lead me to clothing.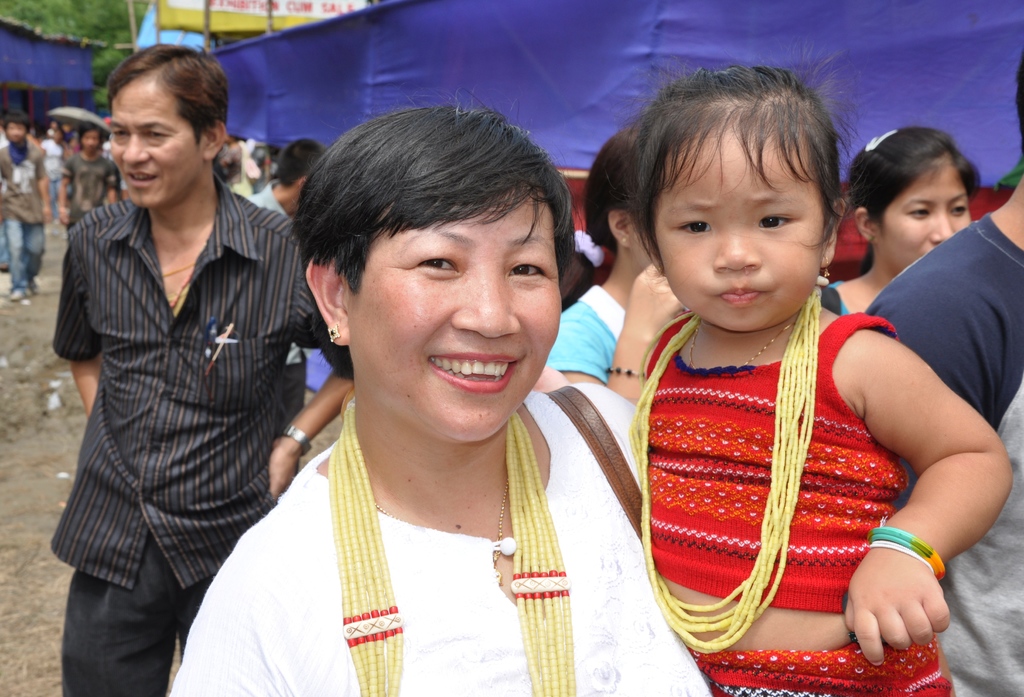
Lead to rect(0, 136, 49, 296).
